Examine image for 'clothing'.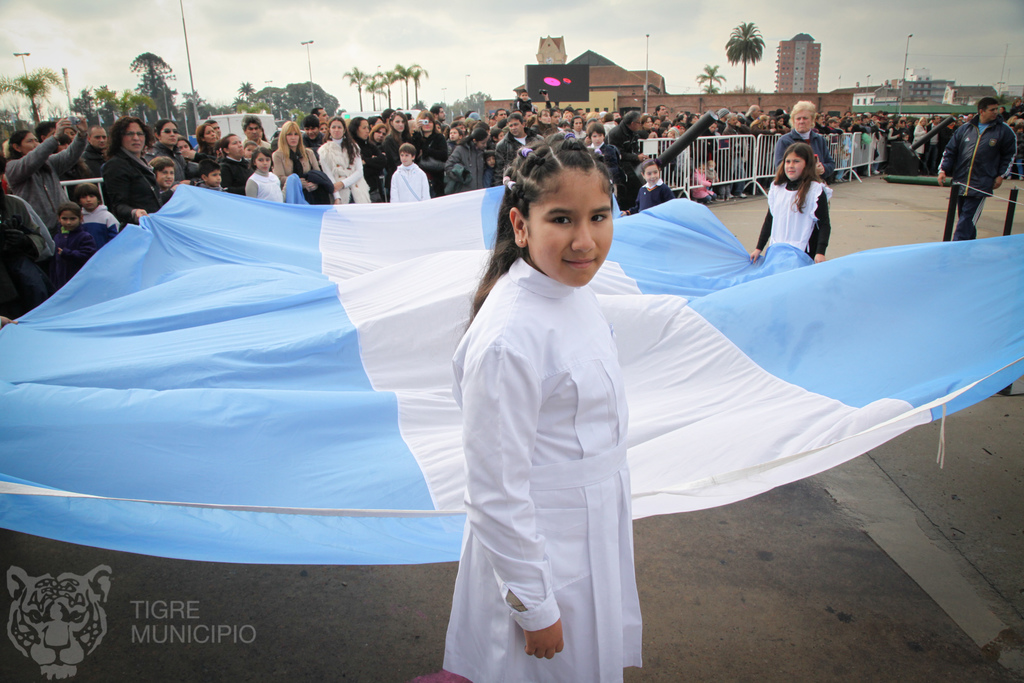
Examination result: detection(775, 124, 835, 186).
